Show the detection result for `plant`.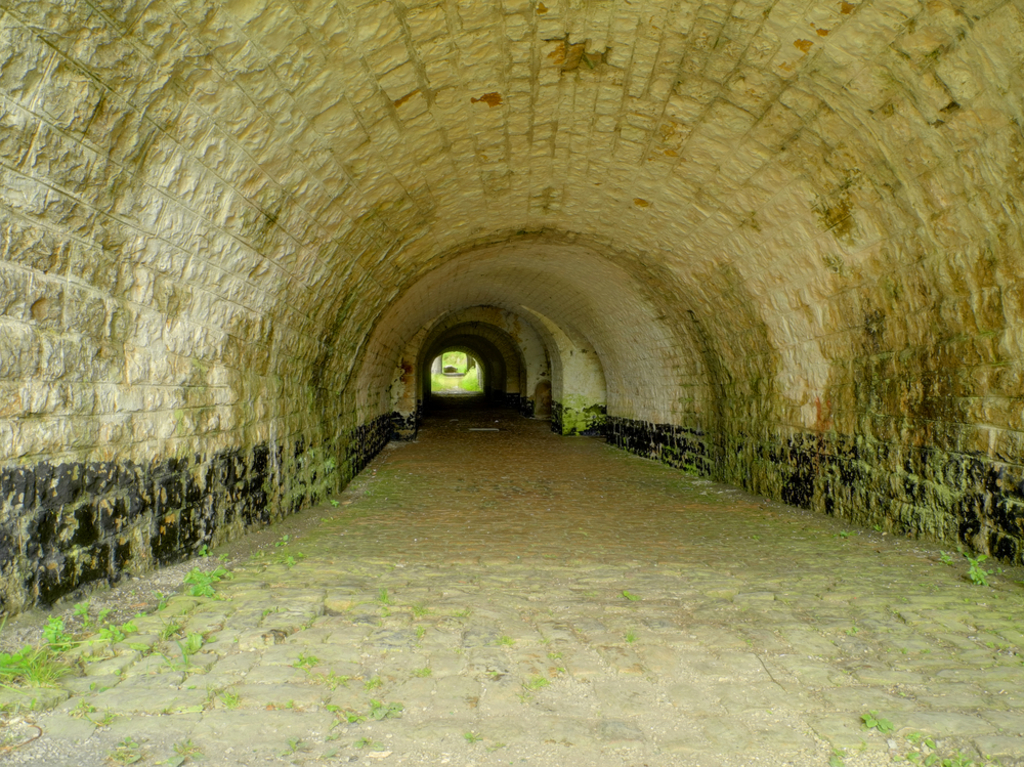
l=617, t=581, r=639, b=608.
